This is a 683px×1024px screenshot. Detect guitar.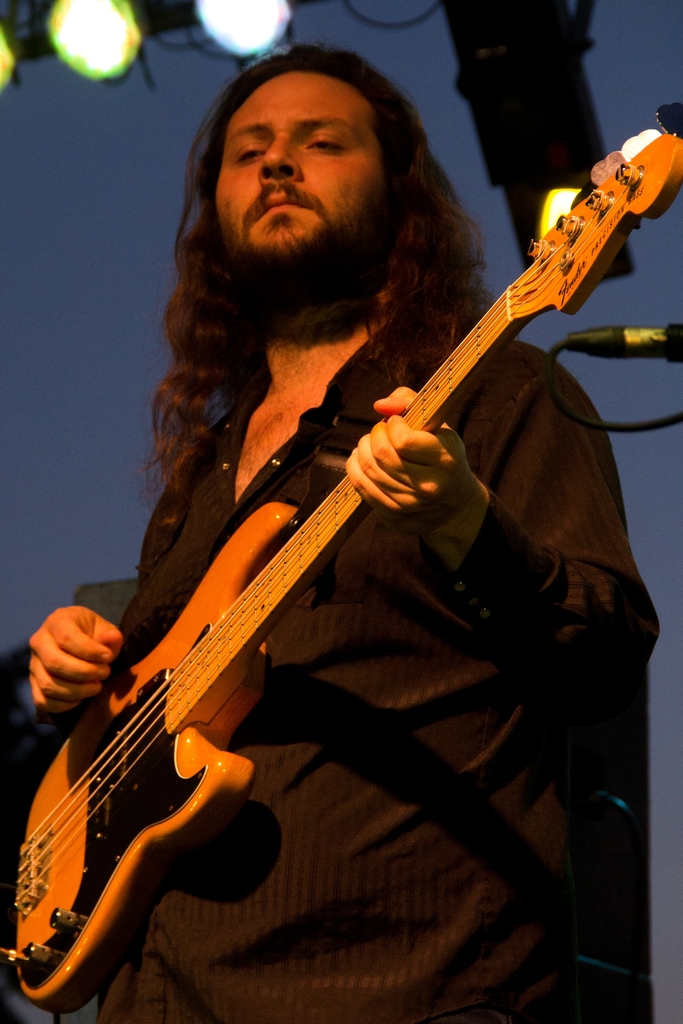
region(20, 156, 613, 1004).
